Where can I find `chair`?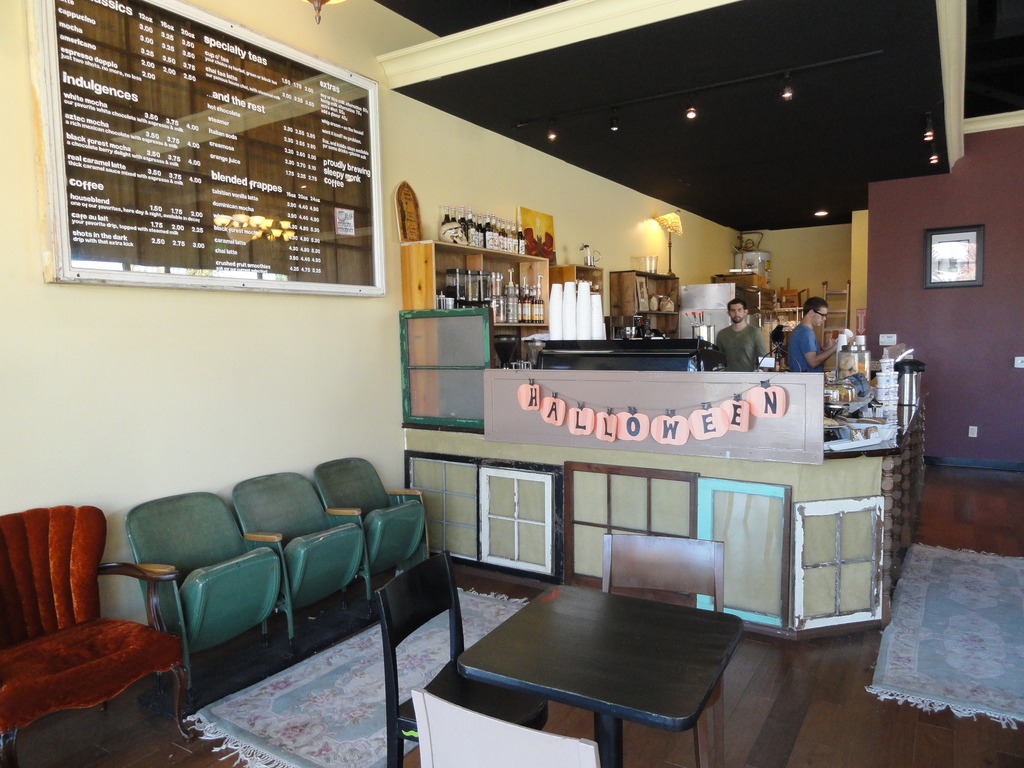
You can find it at 6 478 172 767.
